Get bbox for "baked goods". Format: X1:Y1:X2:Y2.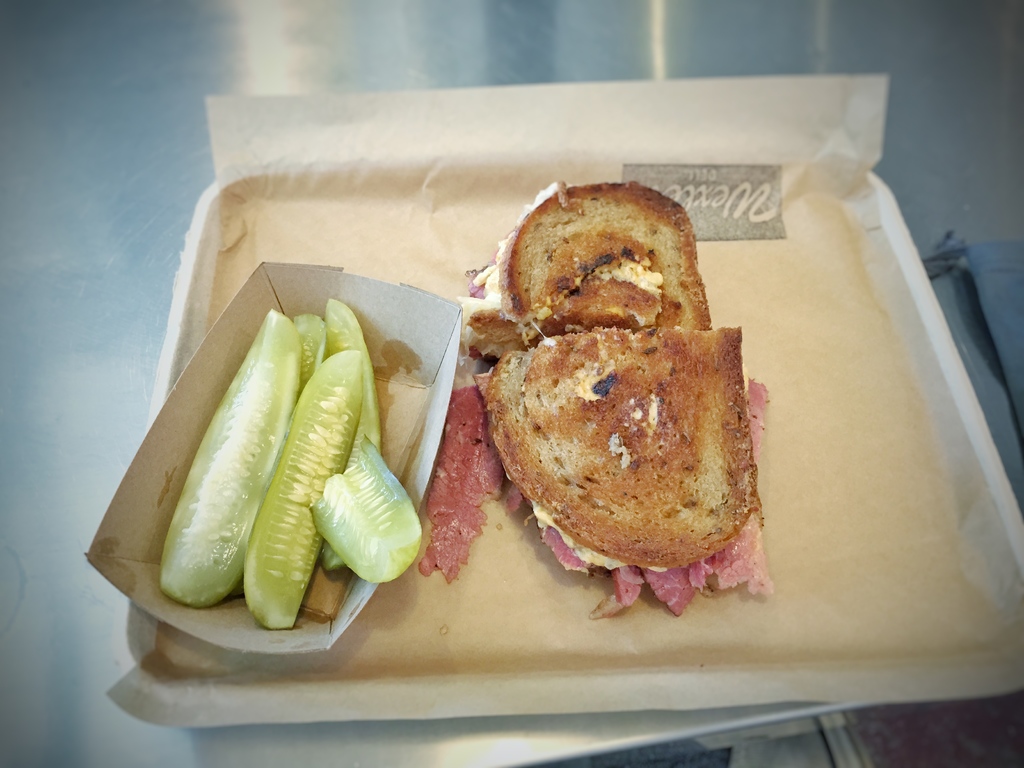
468:179:713:363.
